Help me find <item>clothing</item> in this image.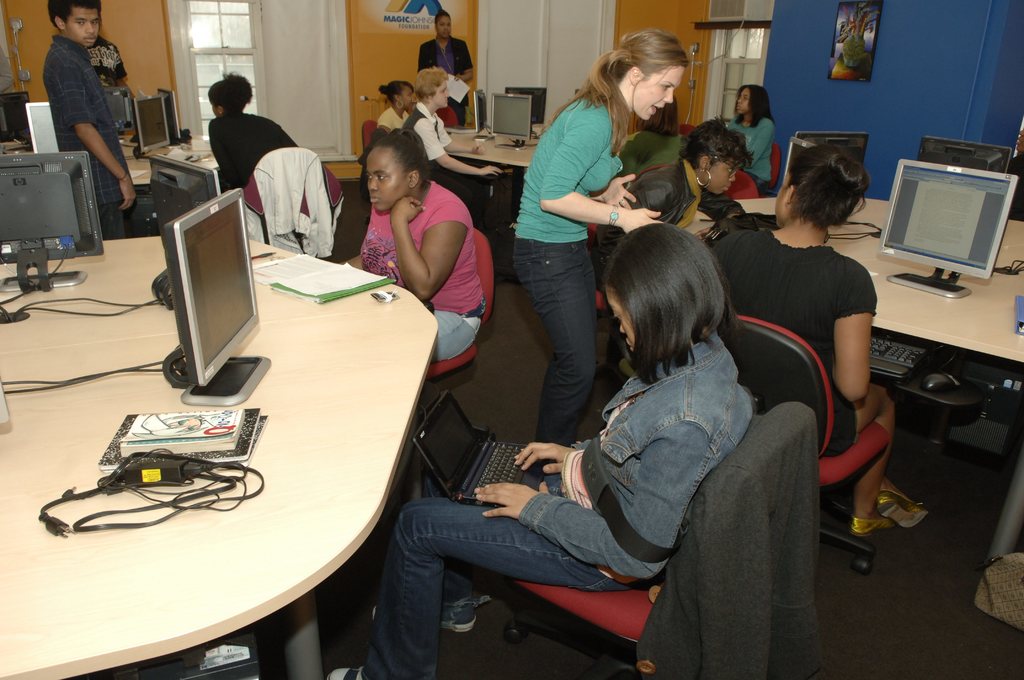
Found it: x1=516, y1=92, x2=627, y2=435.
